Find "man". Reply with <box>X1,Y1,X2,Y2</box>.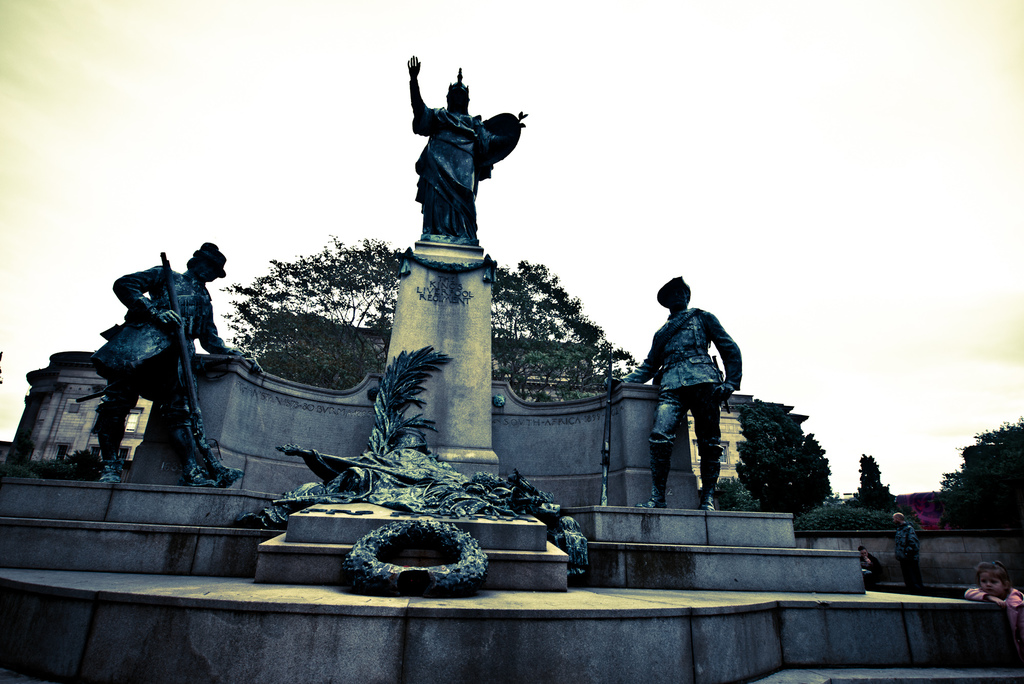
<box>405,49,490,238</box>.
